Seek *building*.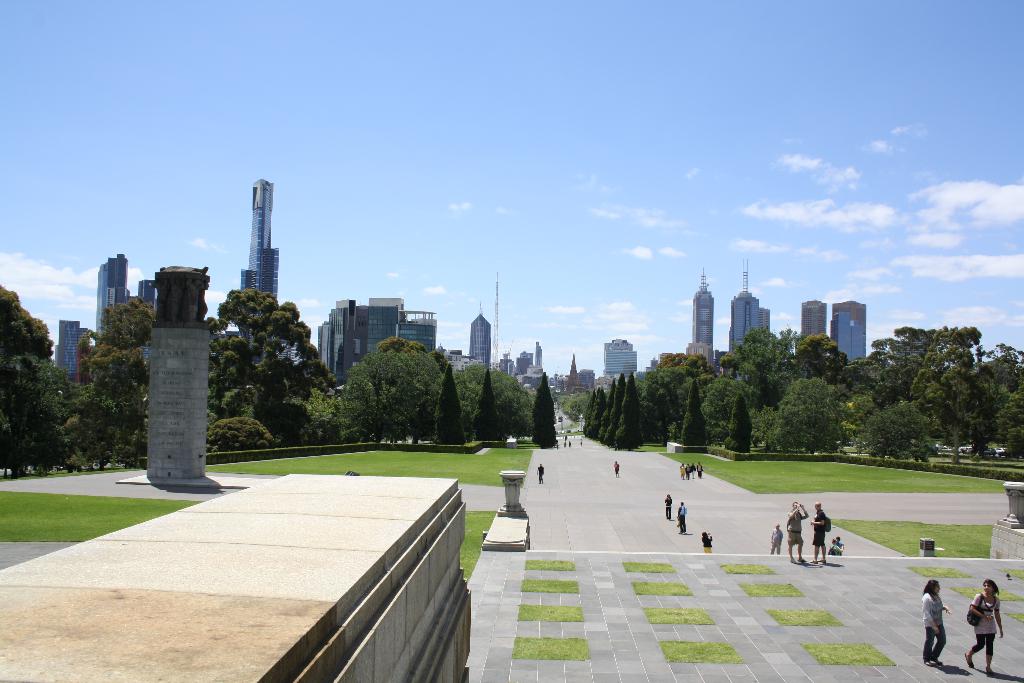
(56,319,92,390).
